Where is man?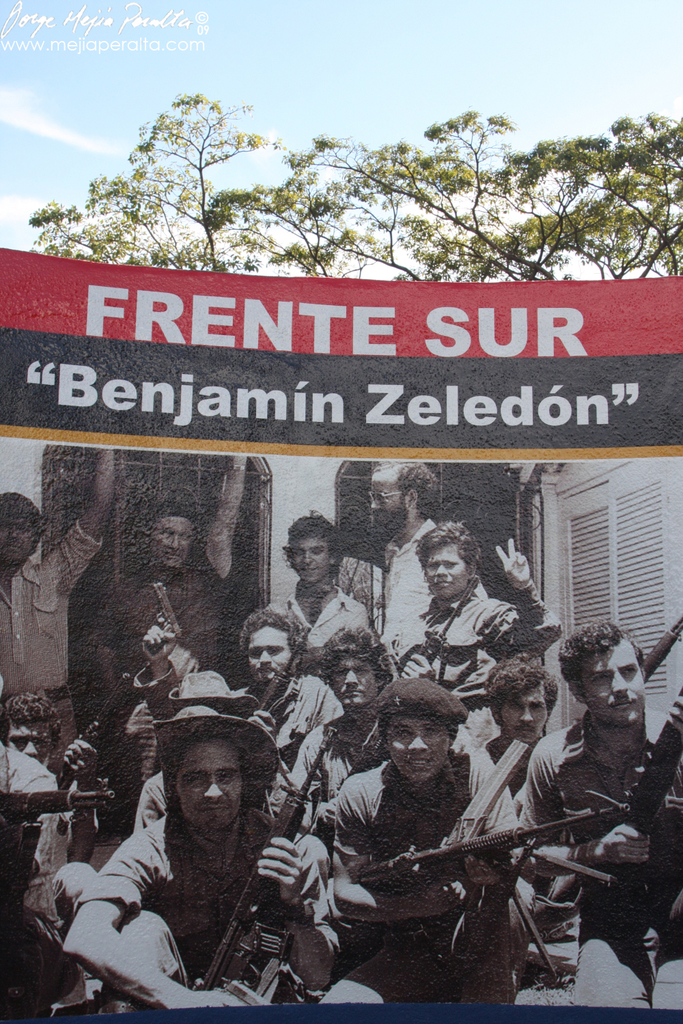
<box>507,624,682,1001</box>.
